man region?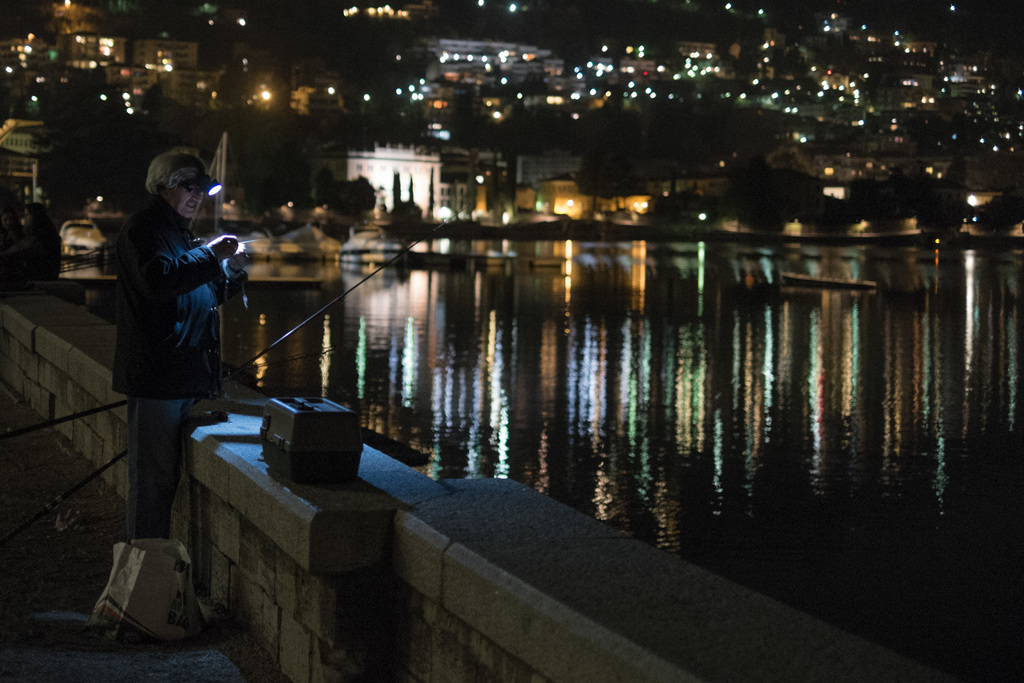
bbox(99, 145, 256, 548)
